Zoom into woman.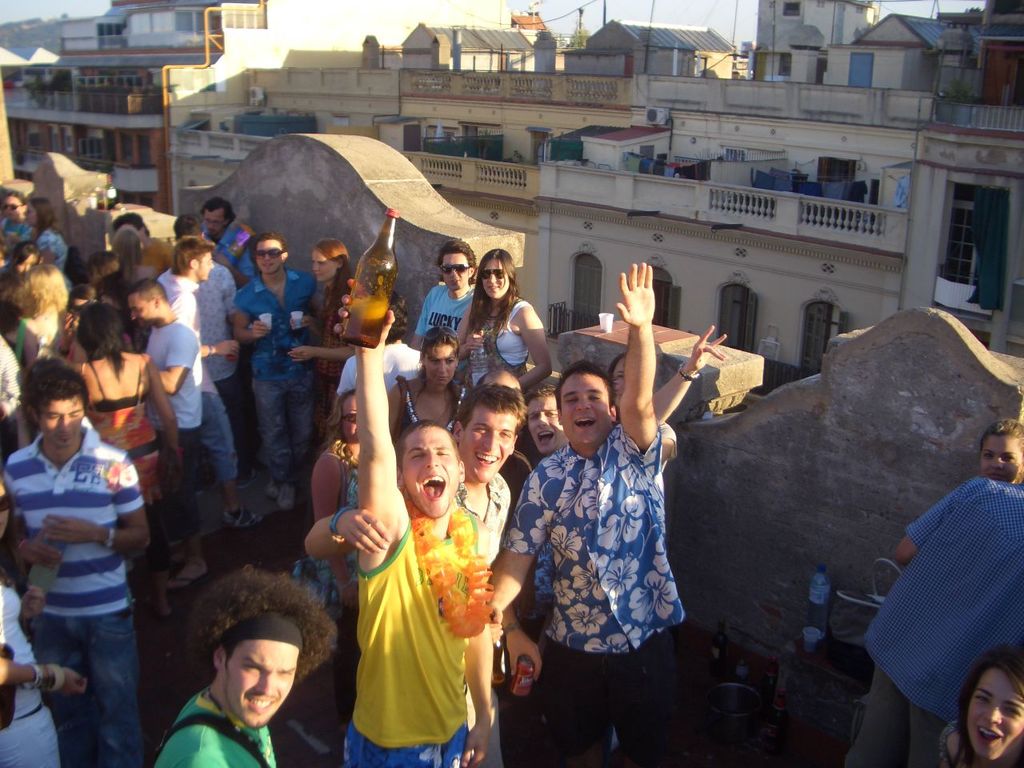
Zoom target: left=0, top=194, right=36, bottom=242.
